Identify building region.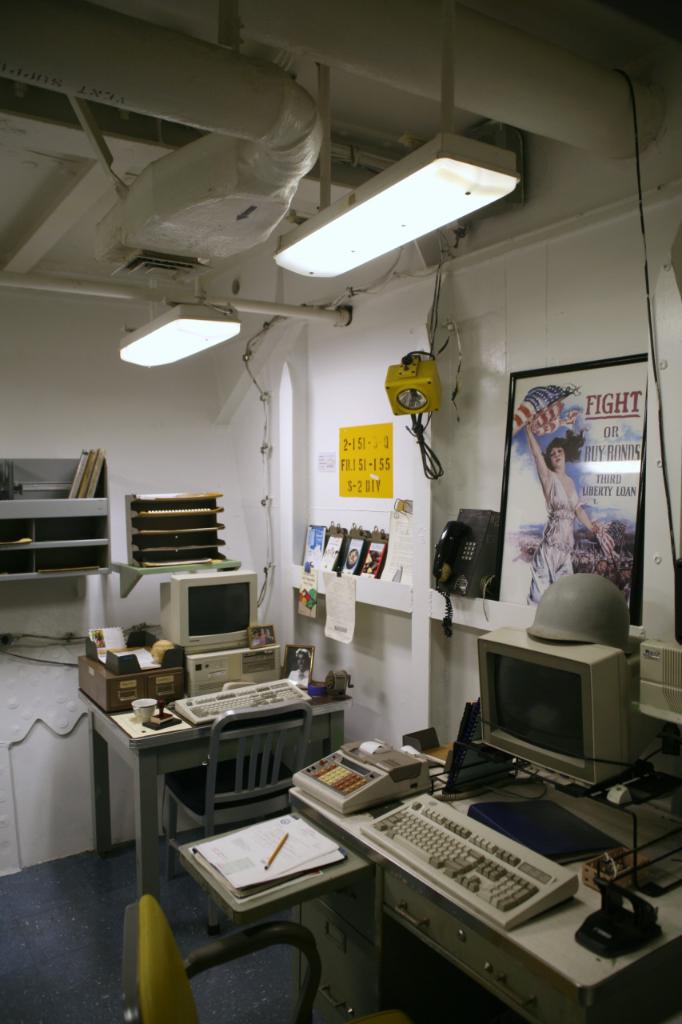
Region: locate(0, 0, 681, 1022).
